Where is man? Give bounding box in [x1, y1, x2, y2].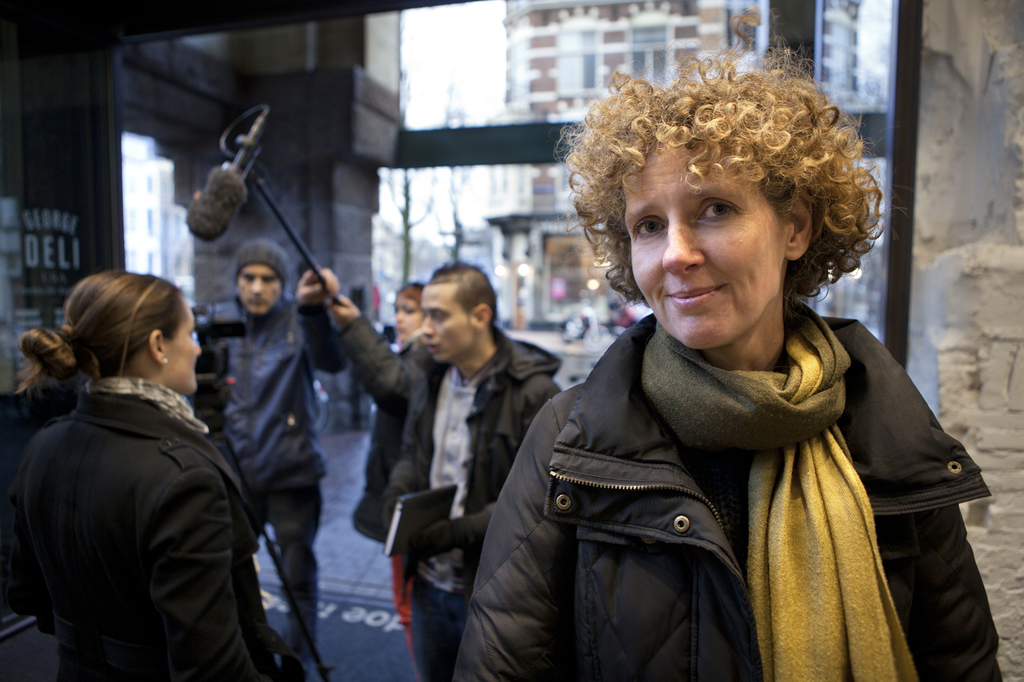
[312, 243, 548, 681].
